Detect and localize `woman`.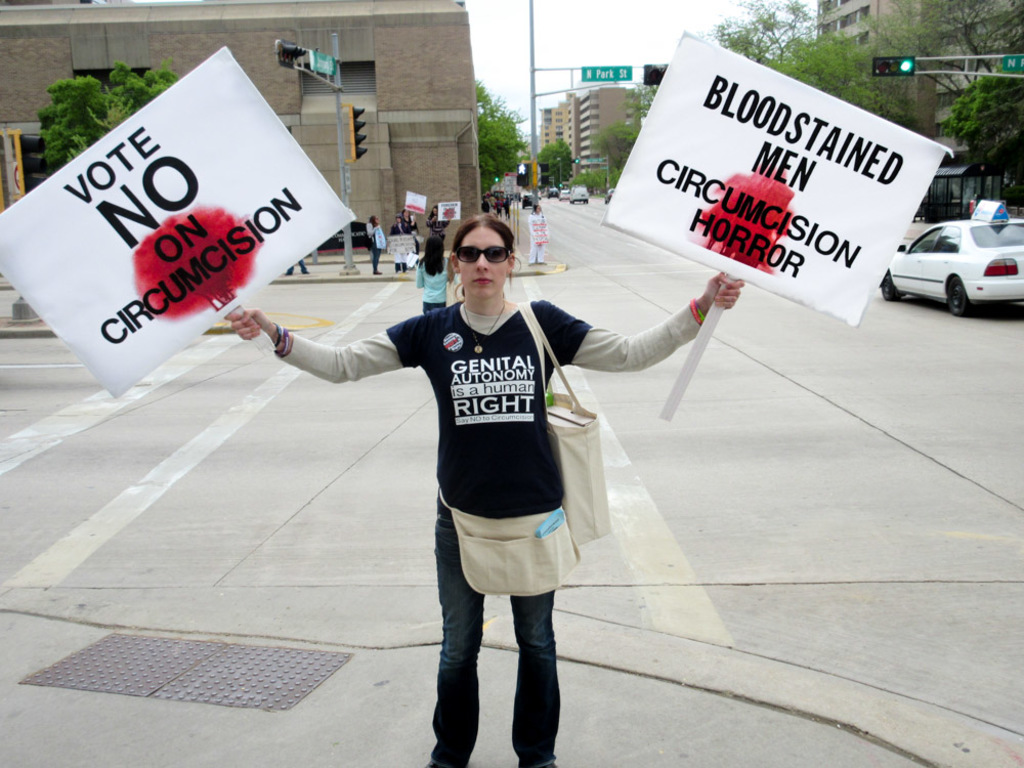
Localized at [x1=428, y1=206, x2=454, y2=238].
